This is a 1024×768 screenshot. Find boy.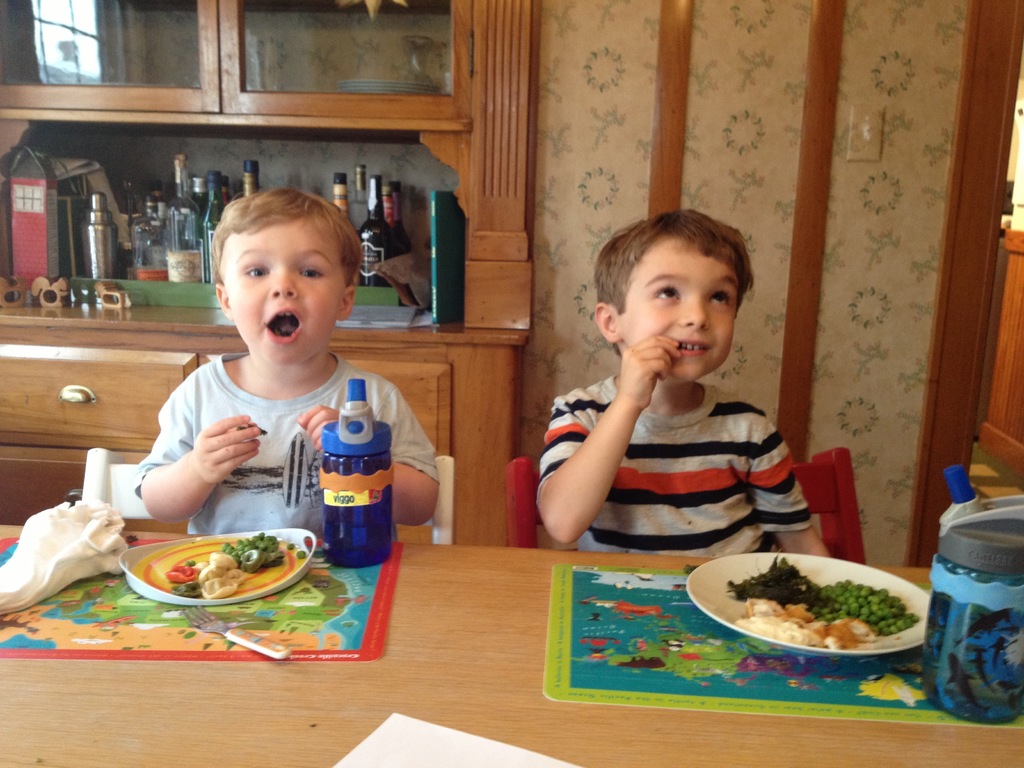
Bounding box: left=527, top=207, right=829, bottom=579.
